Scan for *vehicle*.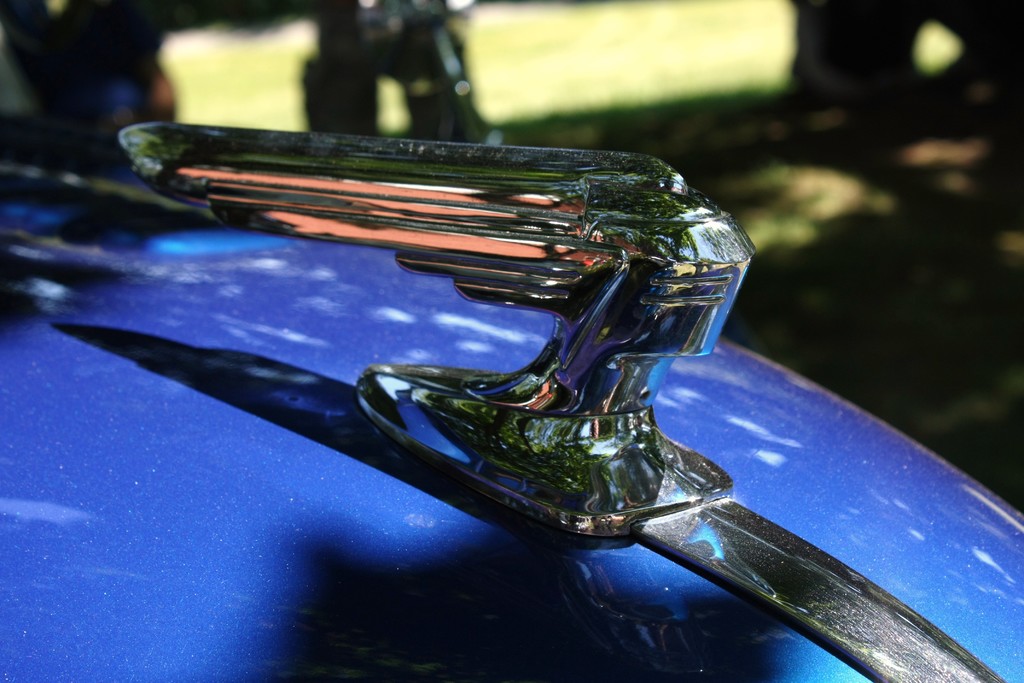
Scan result: box(0, 83, 1023, 661).
